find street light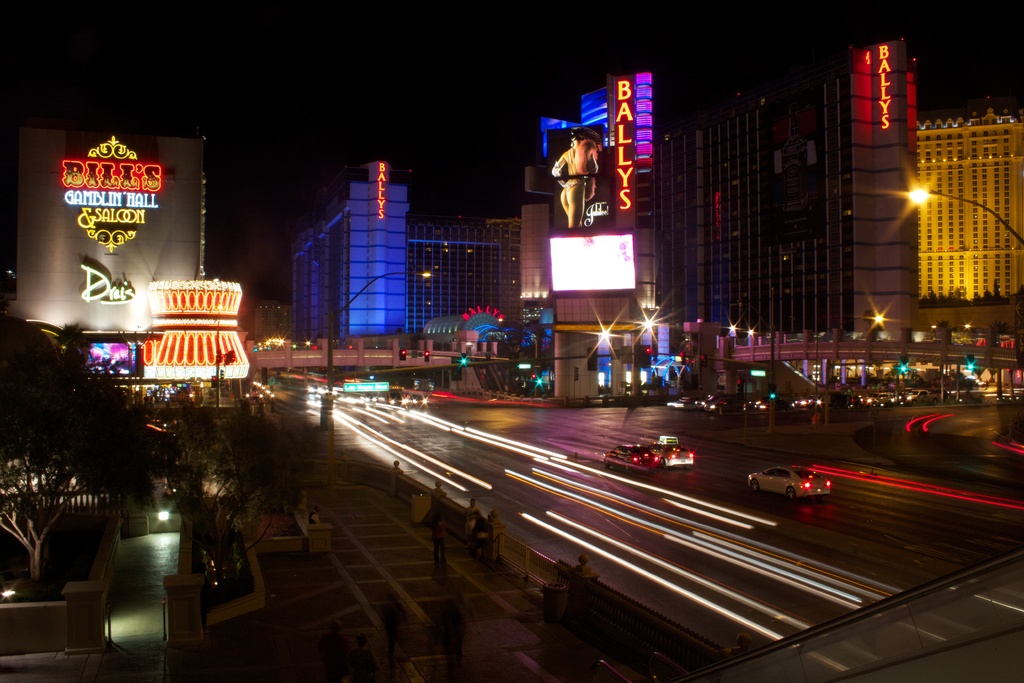
detection(321, 269, 433, 444)
